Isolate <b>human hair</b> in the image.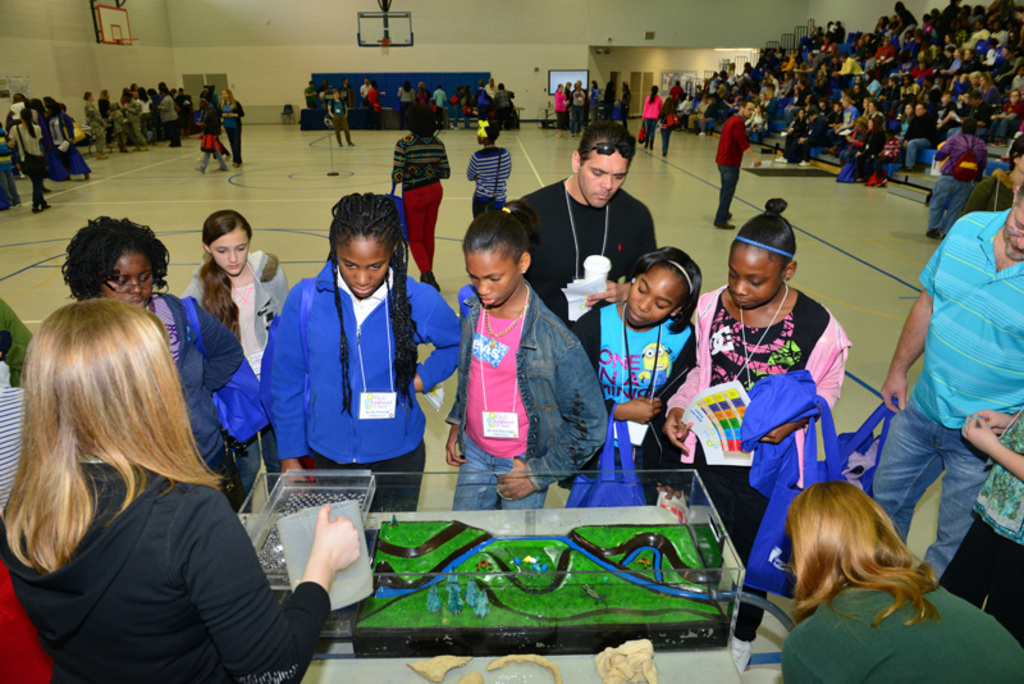
Isolated region: 1004/134/1023/172.
